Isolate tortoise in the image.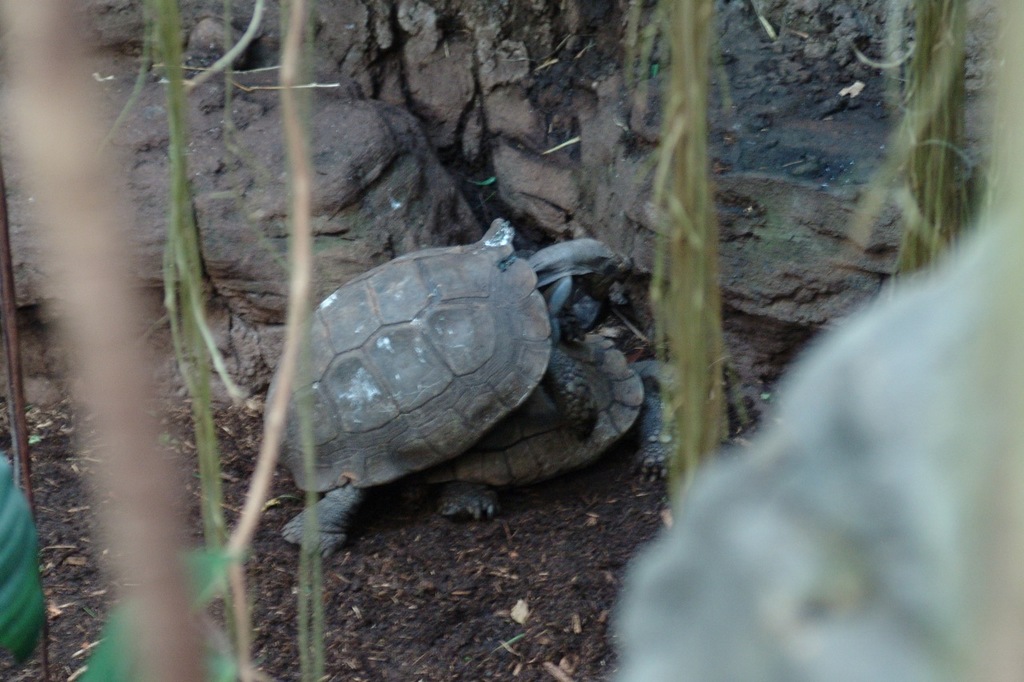
Isolated region: 265 217 630 557.
